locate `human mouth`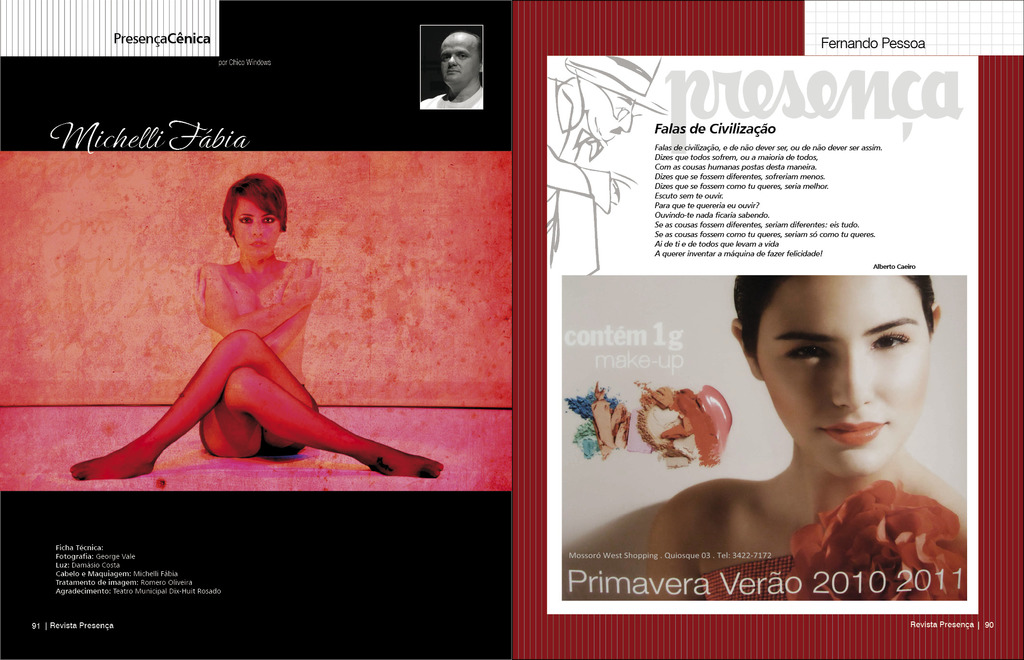
[446, 68, 461, 76]
